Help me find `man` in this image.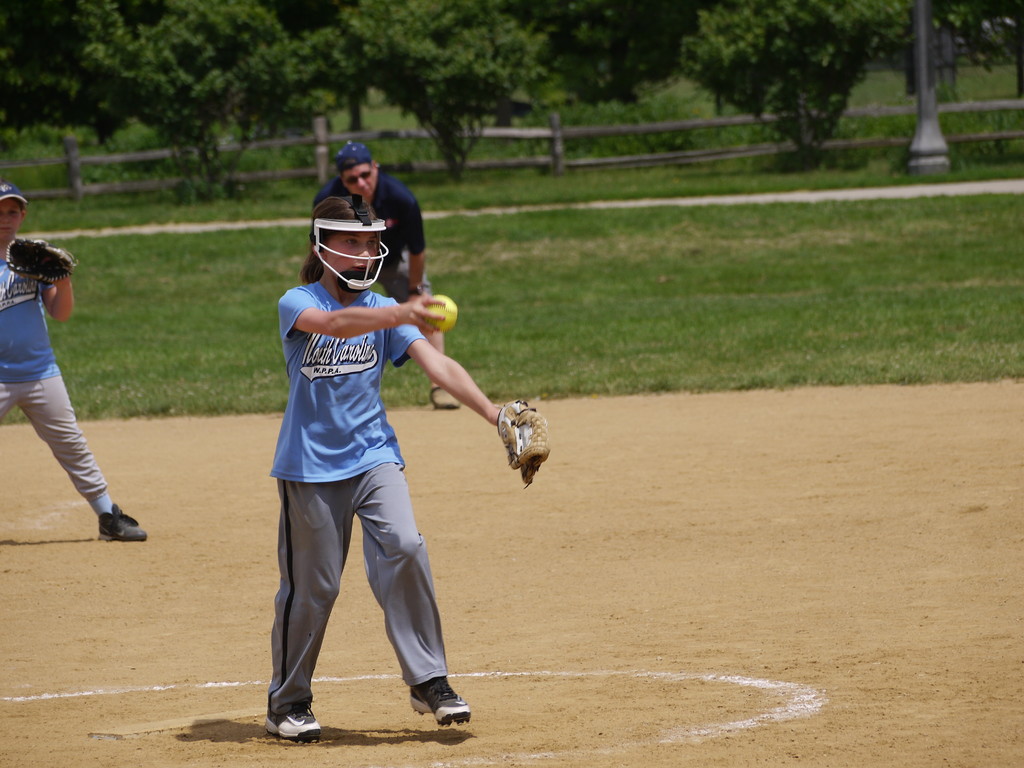
Found it: [left=0, top=188, right=145, bottom=540].
